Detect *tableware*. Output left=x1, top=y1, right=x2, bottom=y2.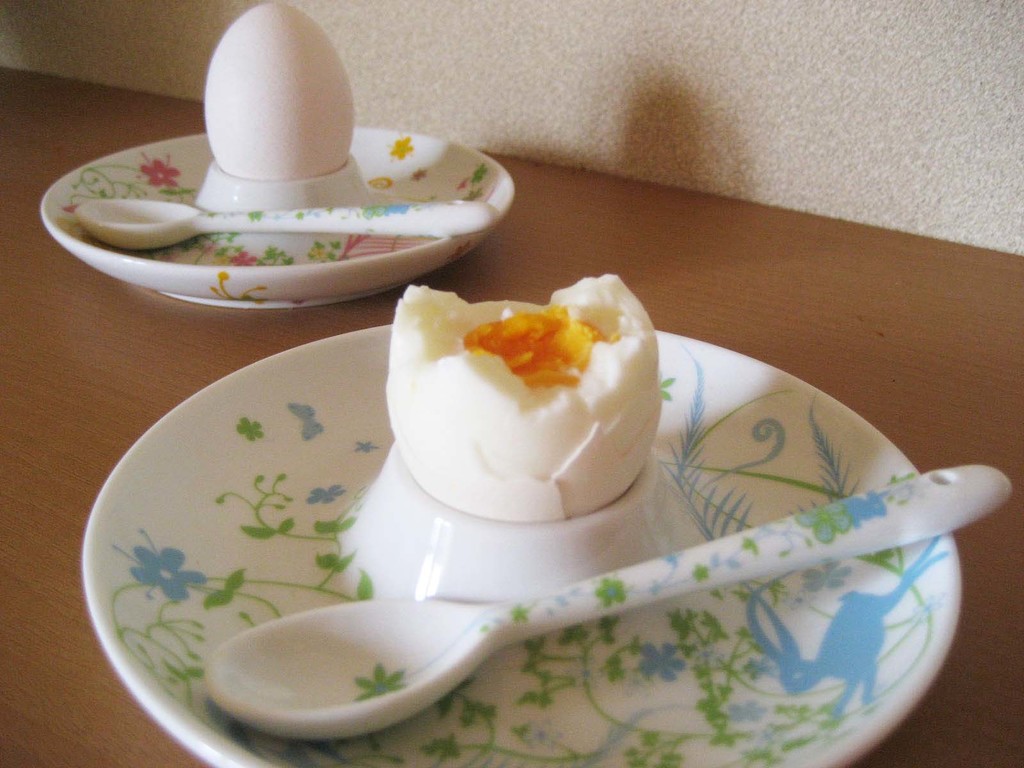
left=39, top=135, right=518, bottom=310.
